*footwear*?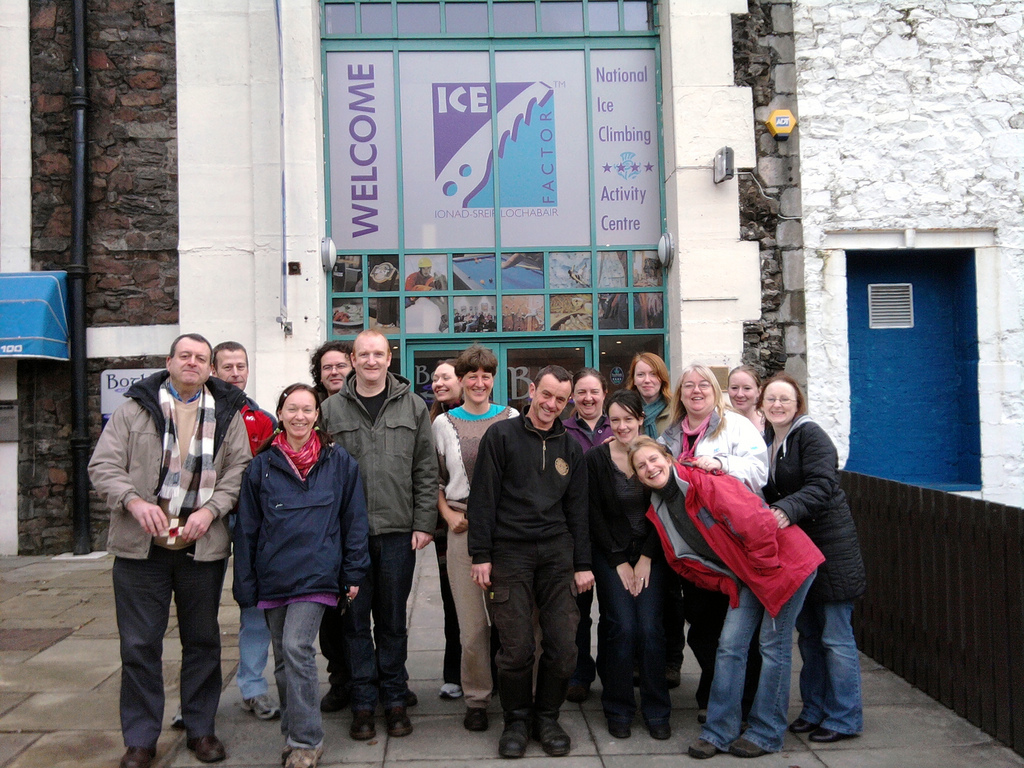
(648,715,671,740)
